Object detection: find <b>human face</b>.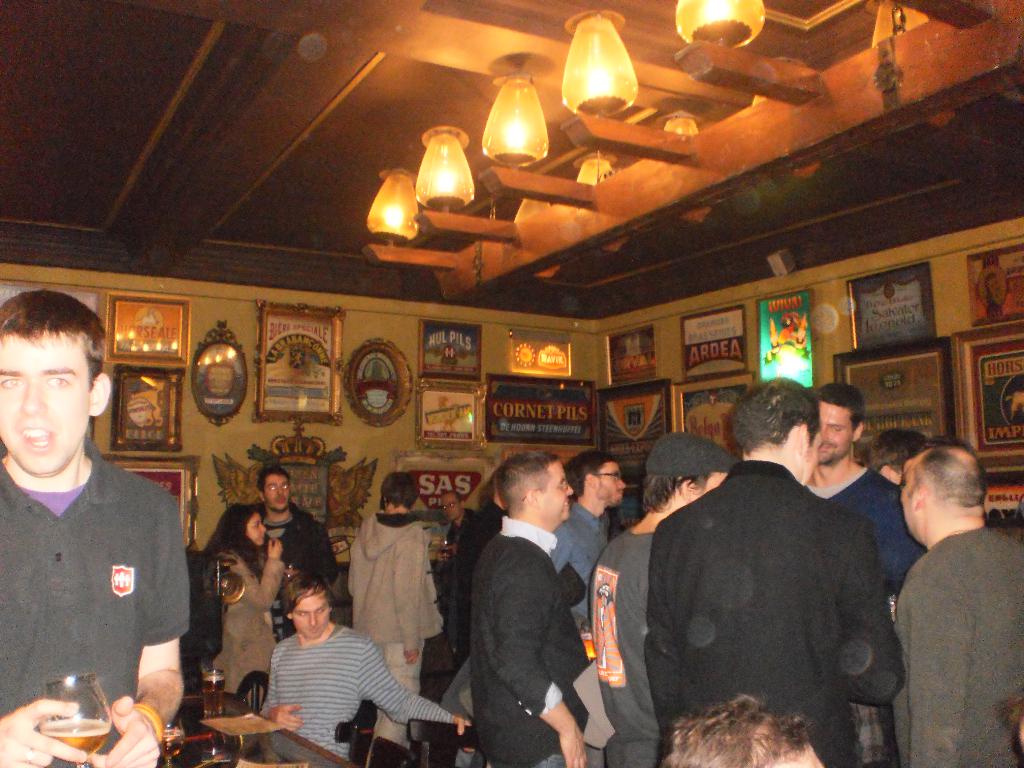
[left=294, top=589, right=328, bottom=643].
